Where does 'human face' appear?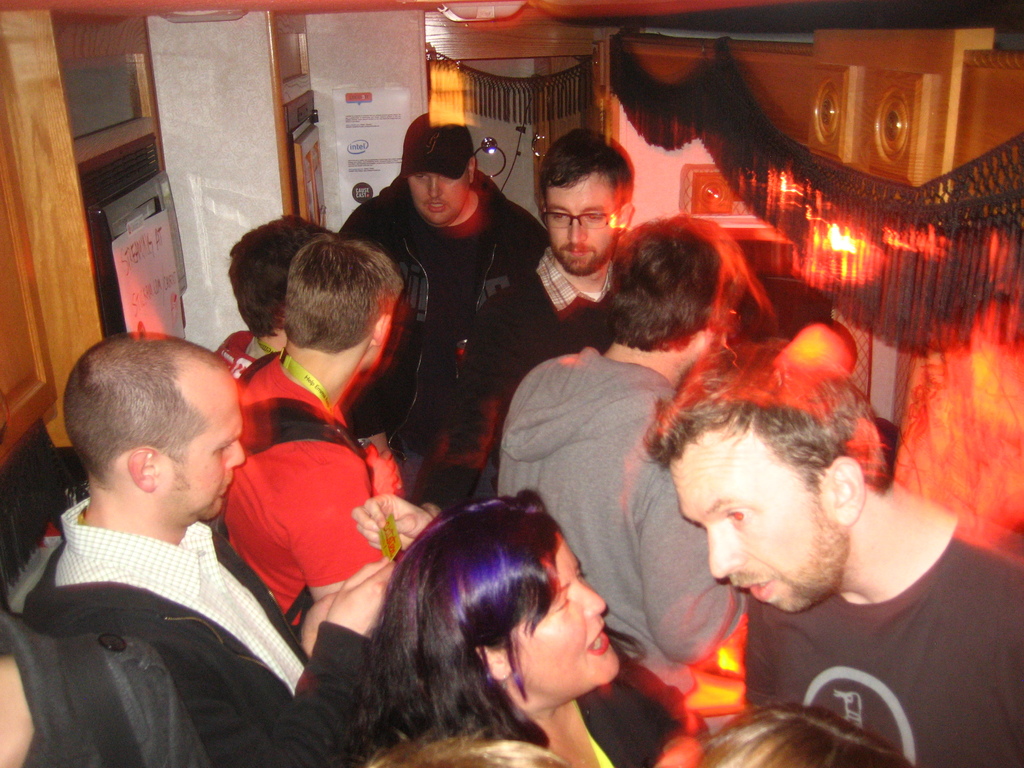
Appears at pyautogui.locateOnScreen(548, 177, 621, 273).
